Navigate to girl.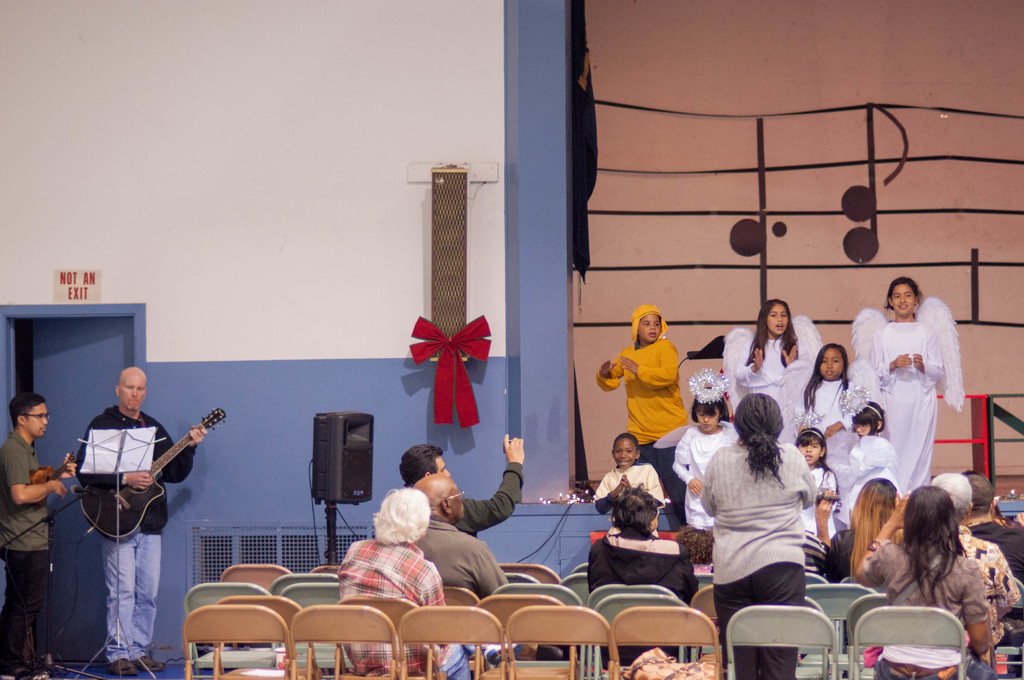
Navigation target: pyautogui.locateOnScreen(717, 298, 829, 401).
